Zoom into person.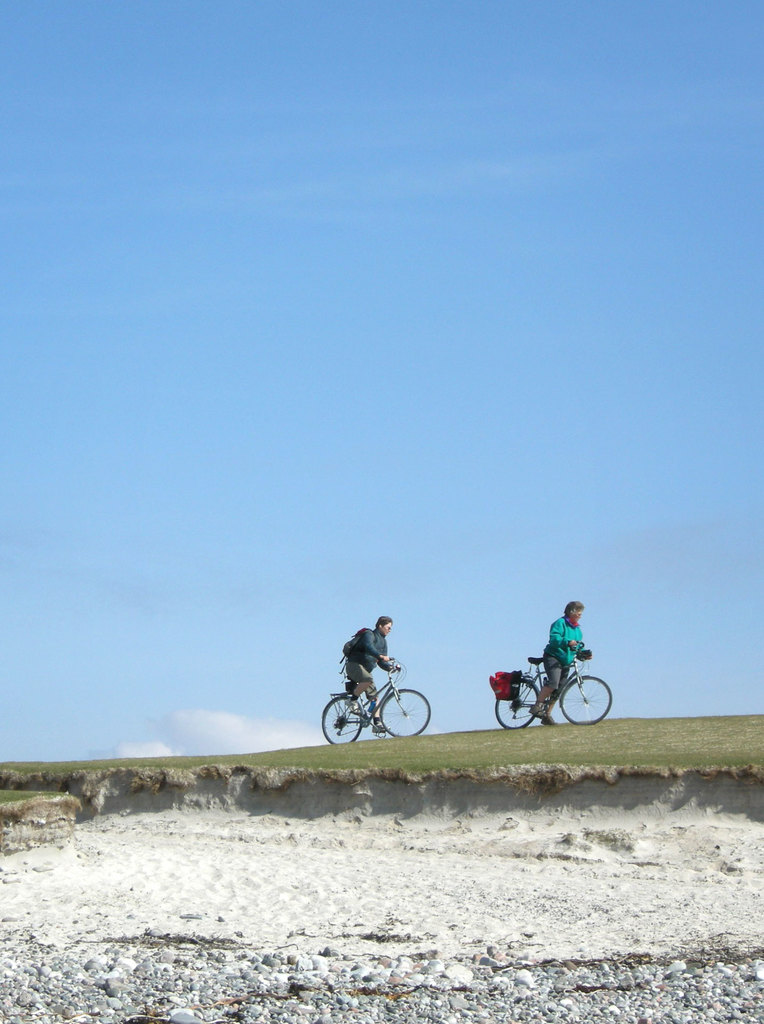
Zoom target: 338,623,421,751.
